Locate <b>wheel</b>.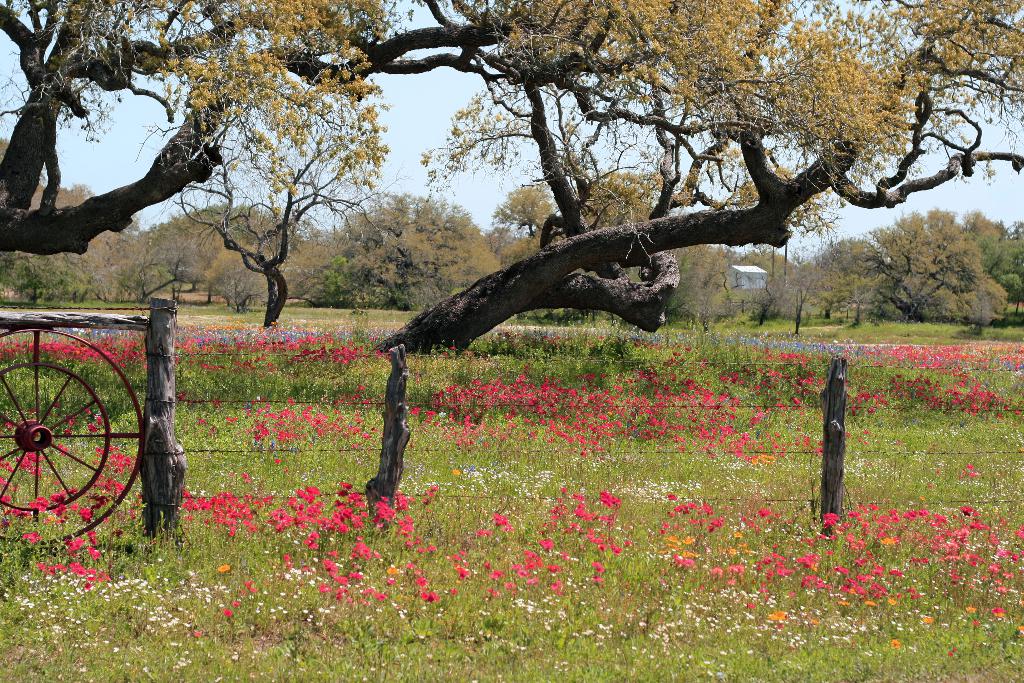
Bounding box: <bbox>1, 334, 138, 532</bbox>.
